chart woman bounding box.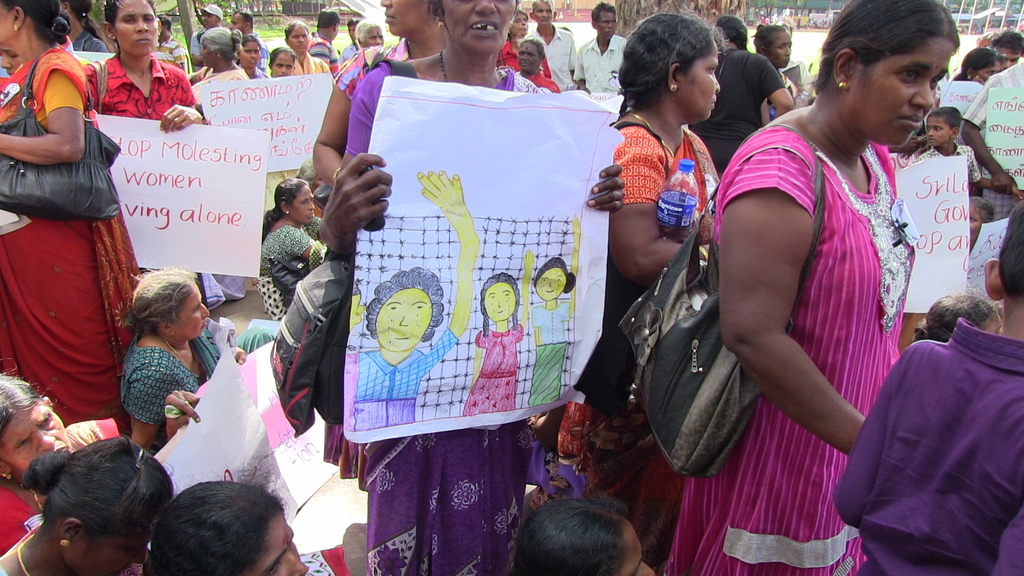
Charted: 511:497:653:571.
